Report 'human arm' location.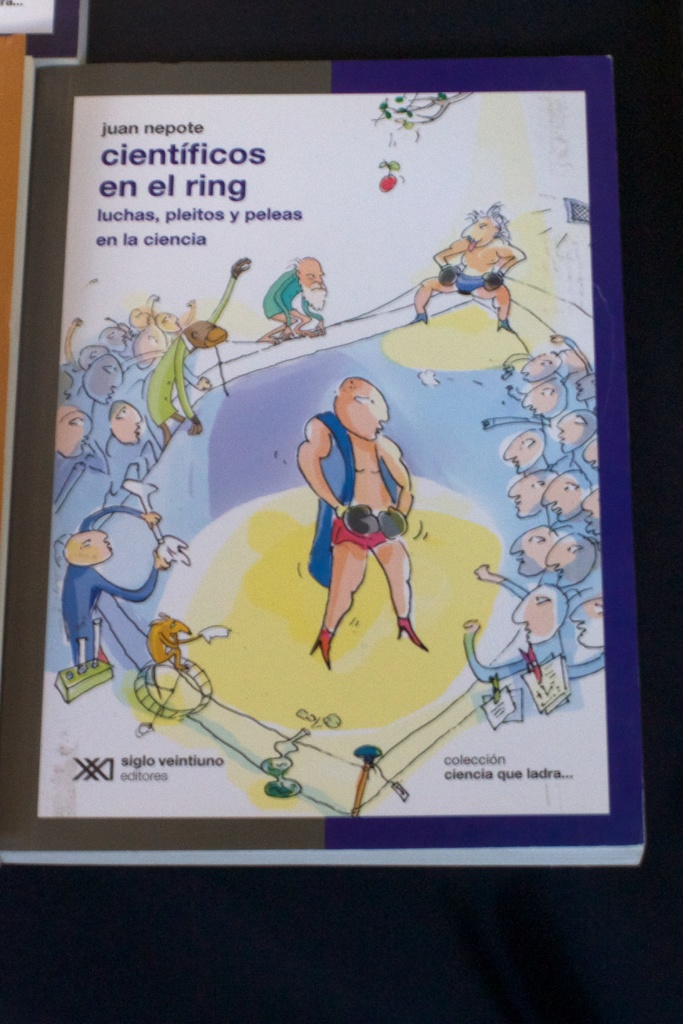
Report: (x1=483, y1=415, x2=546, y2=431).
